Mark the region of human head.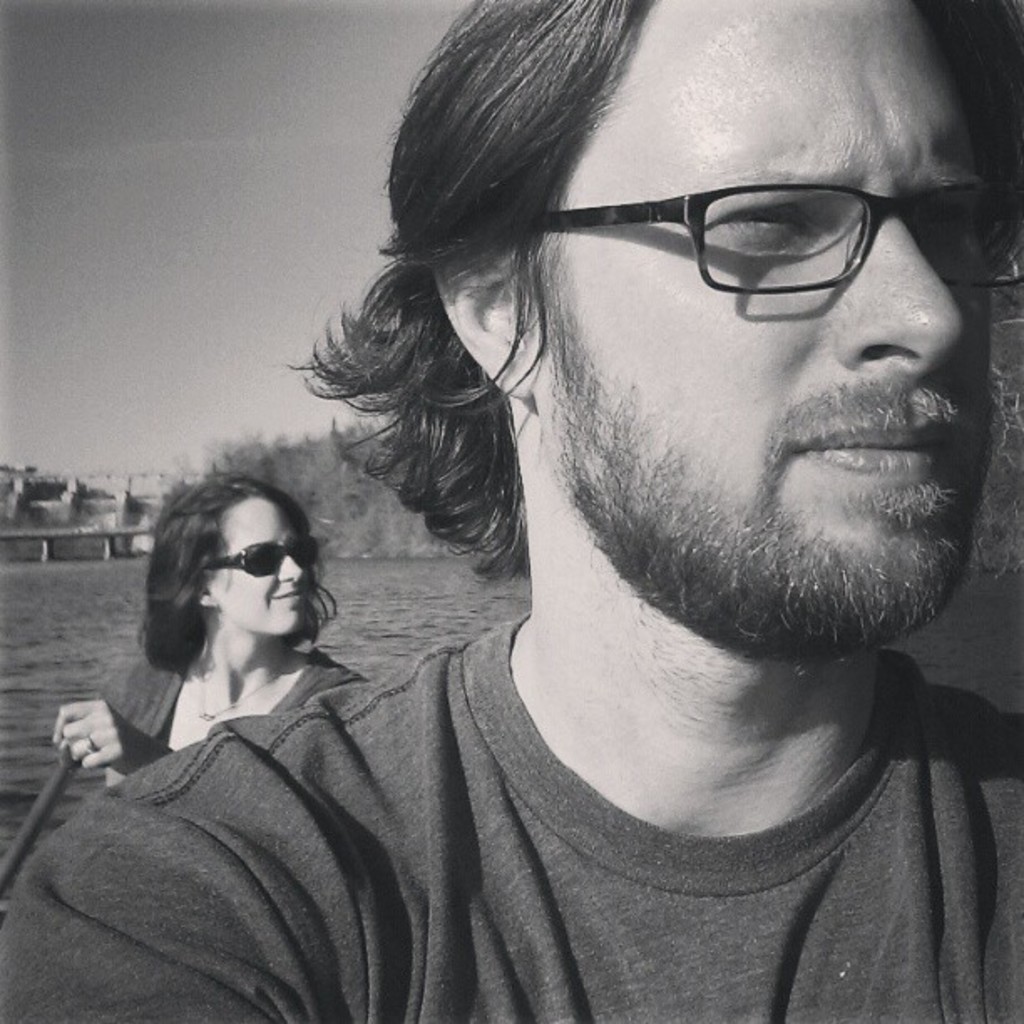
Region: [410, 28, 1007, 612].
